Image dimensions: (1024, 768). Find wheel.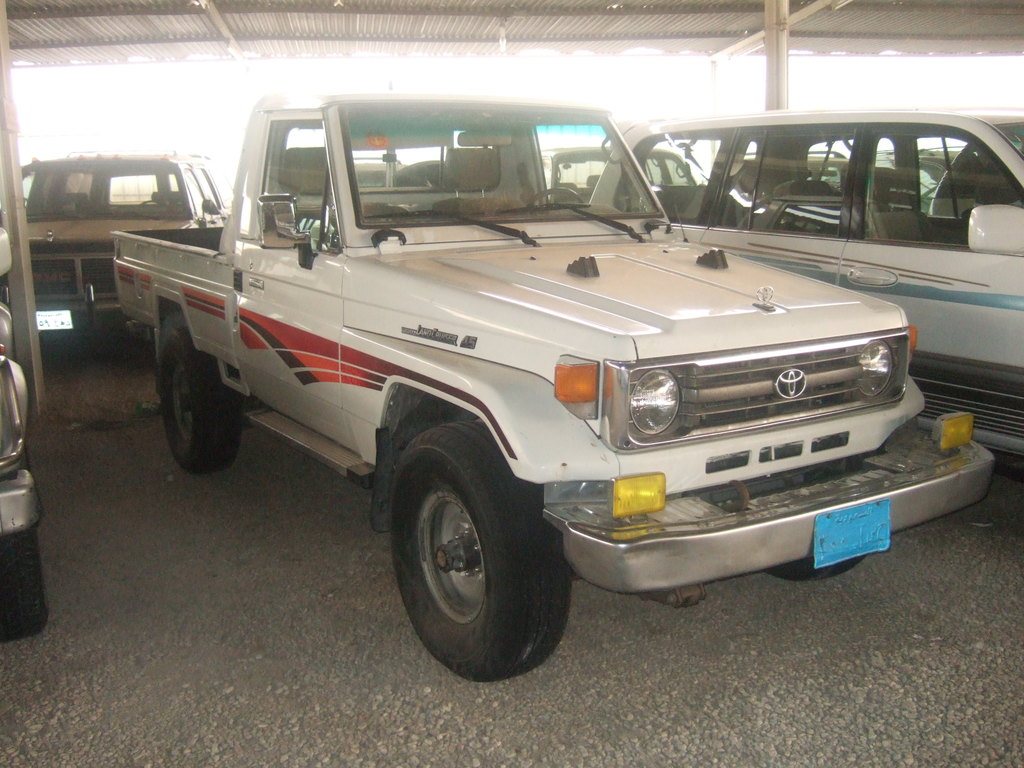
region(134, 200, 166, 210).
